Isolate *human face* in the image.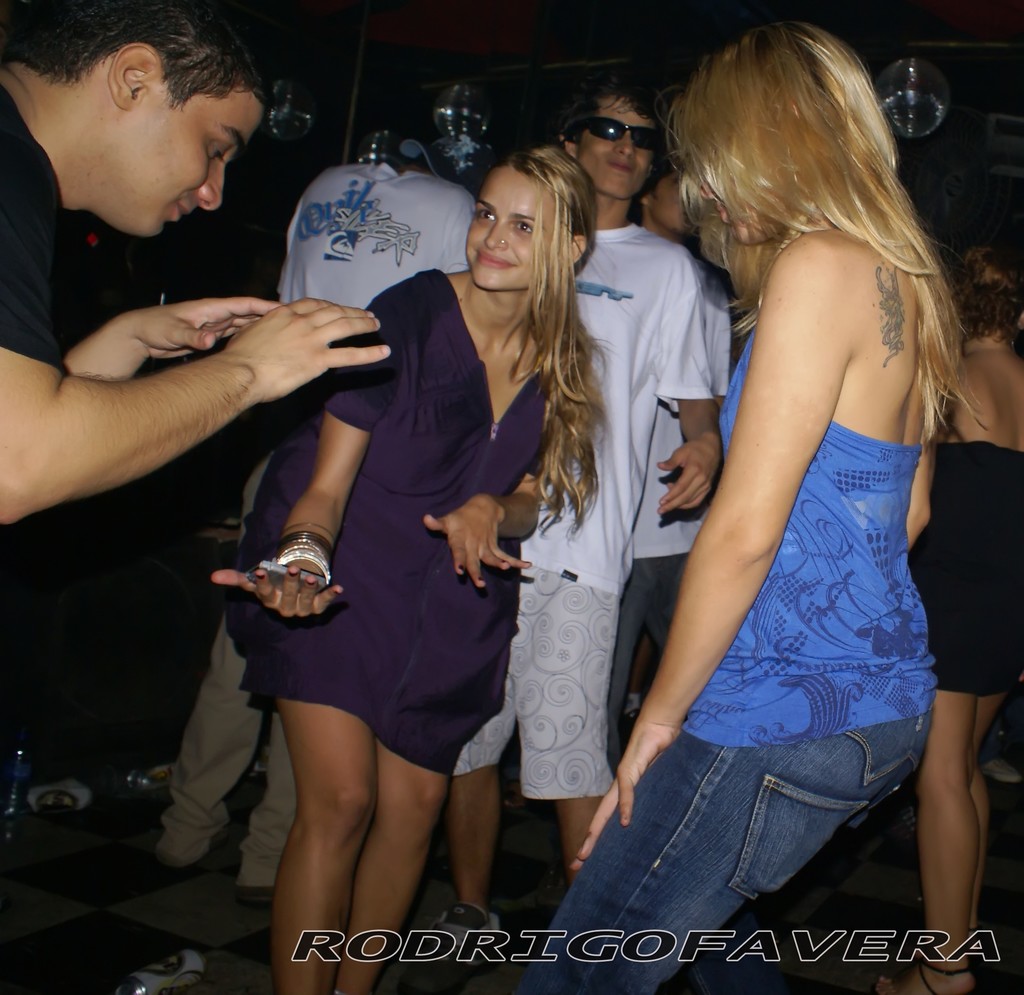
Isolated region: rect(701, 171, 784, 250).
